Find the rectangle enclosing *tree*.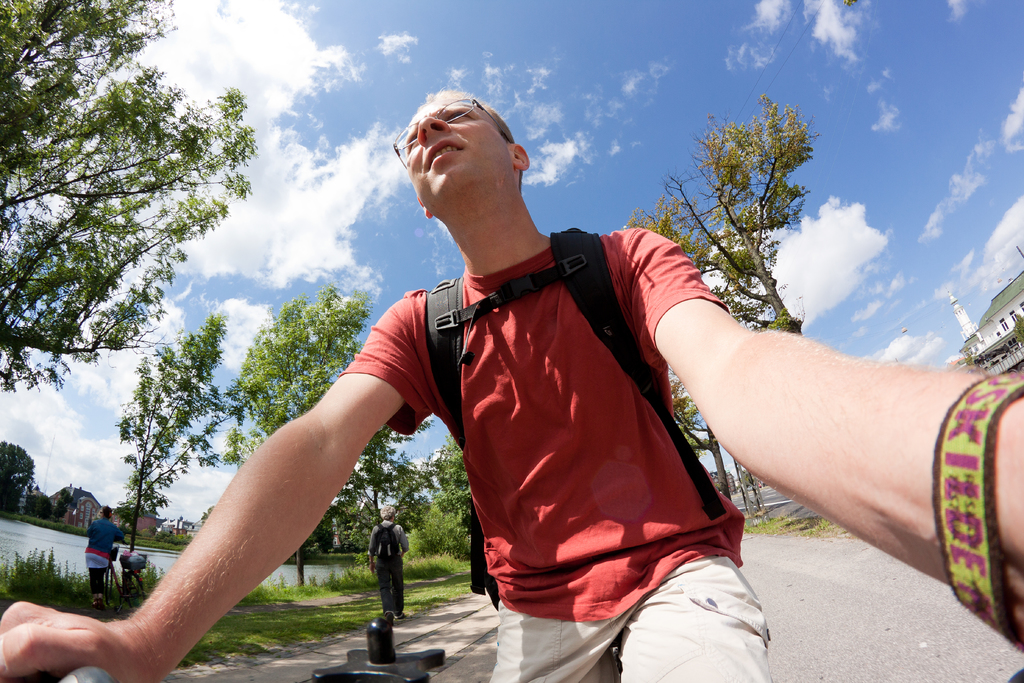
(53, 488, 76, 523).
